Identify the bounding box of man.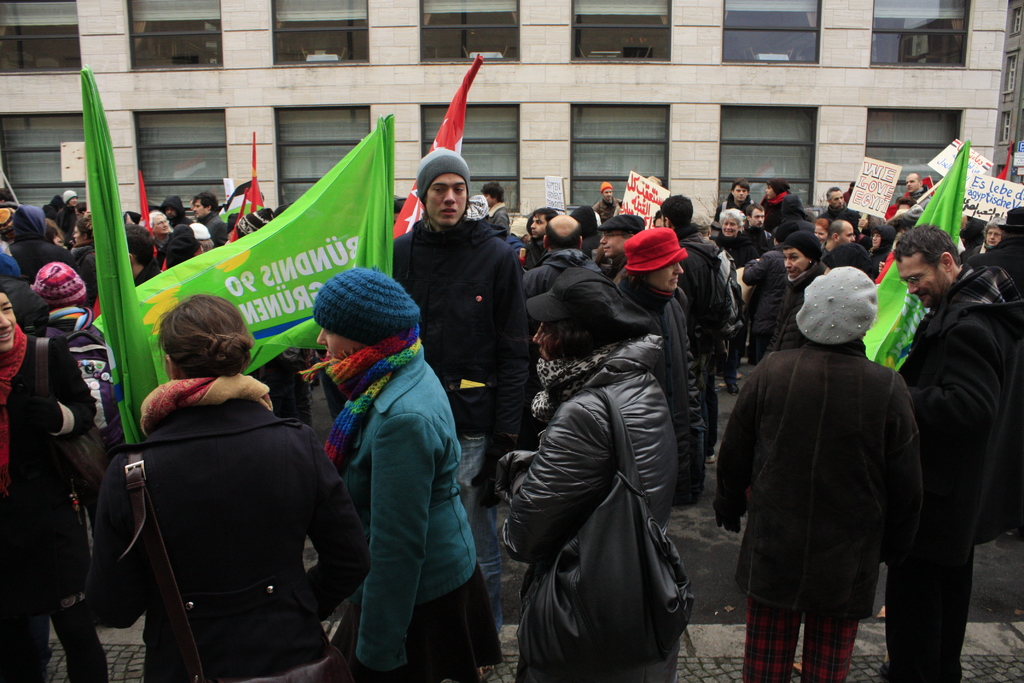
<bbox>745, 199, 774, 257</bbox>.
